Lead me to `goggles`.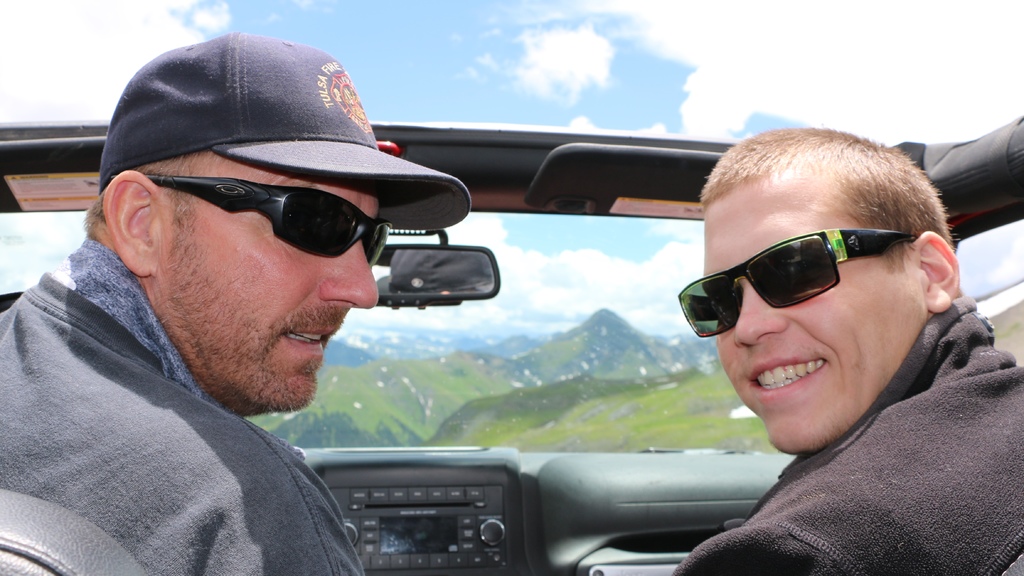
Lead to 685,224,924,325.
